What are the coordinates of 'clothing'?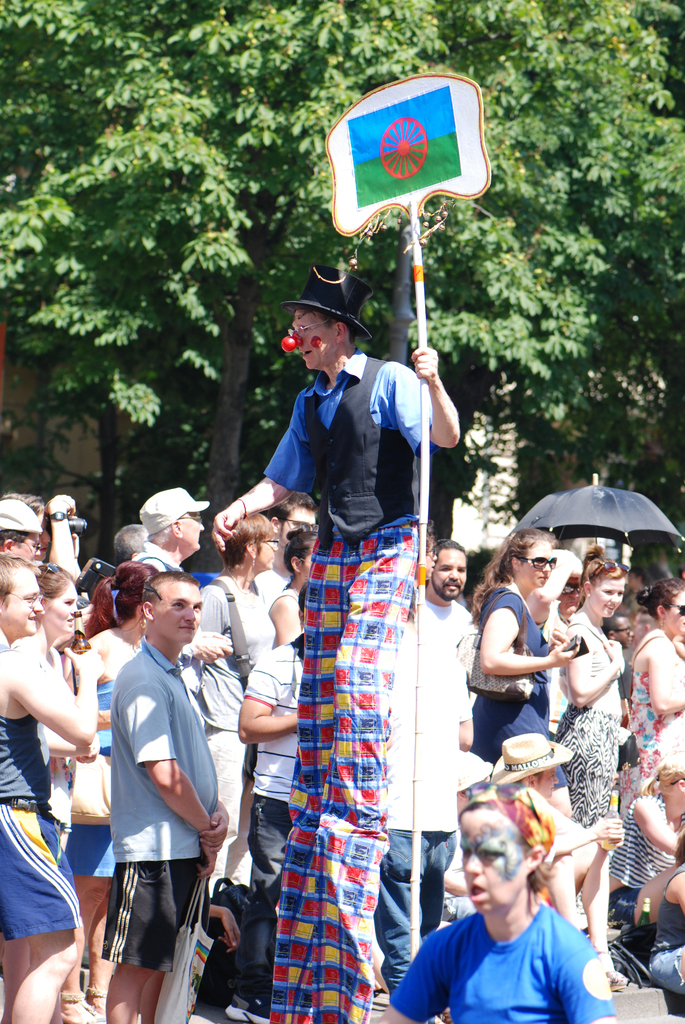
bbox=(203, 557, 290, 764).
